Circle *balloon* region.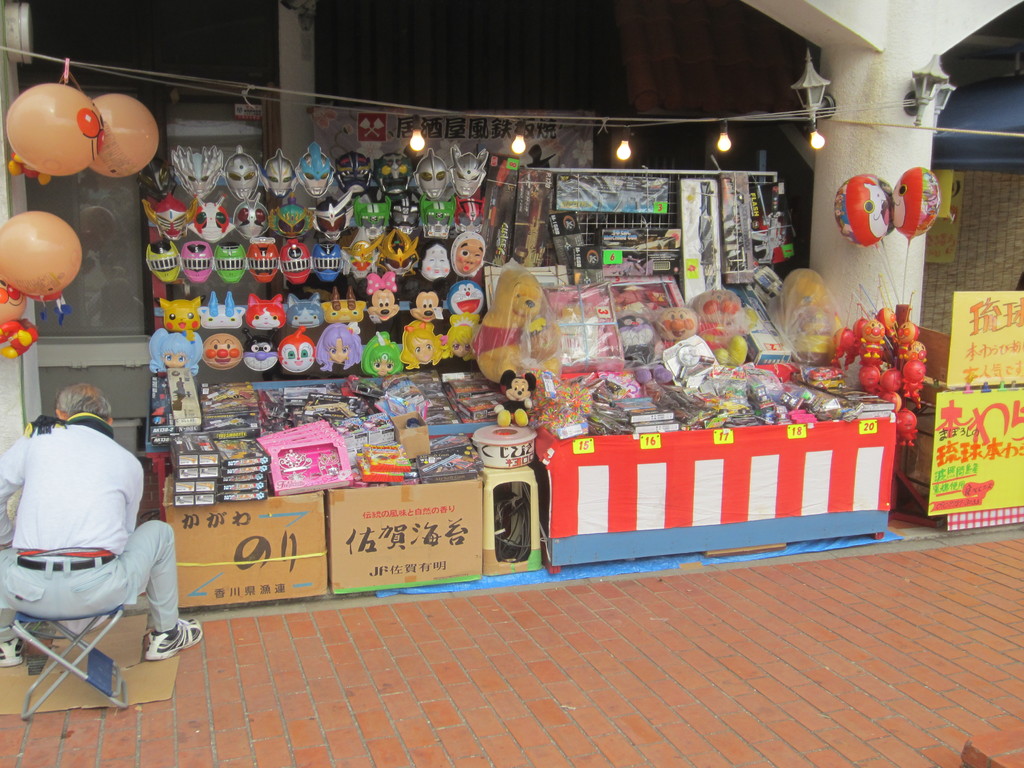
Region: left=0, top=209, right=83, bottom=299.
